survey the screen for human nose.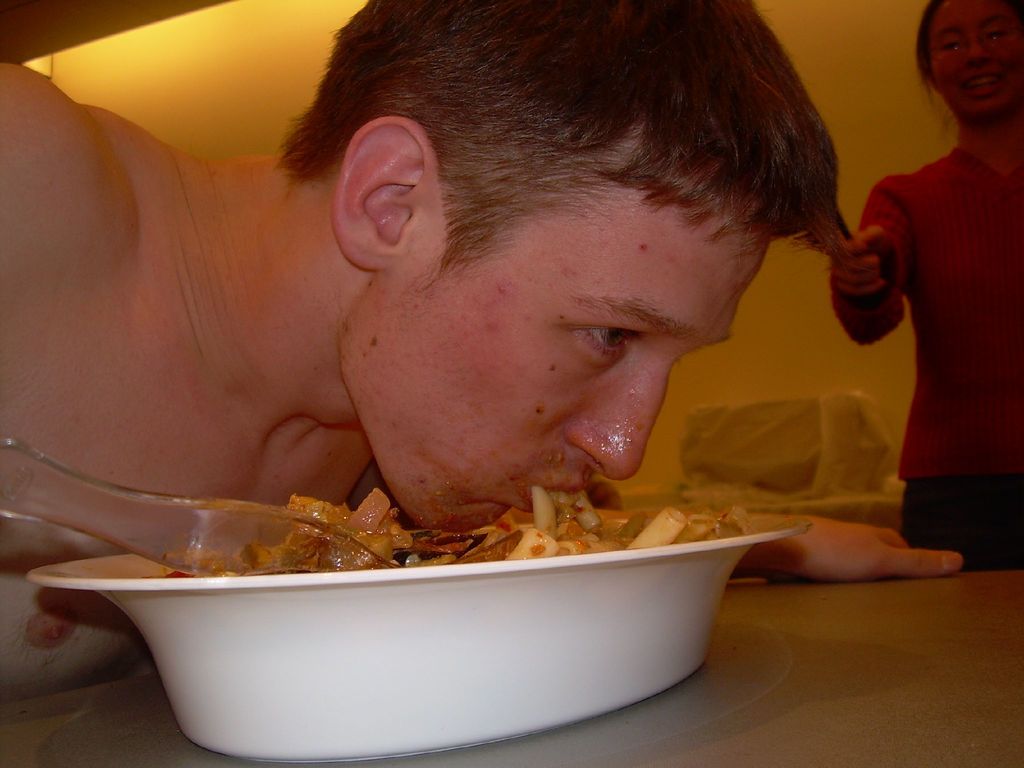
Survey found: {"left": 967, "top": 32, "right": 993, "bottom": 69}.
